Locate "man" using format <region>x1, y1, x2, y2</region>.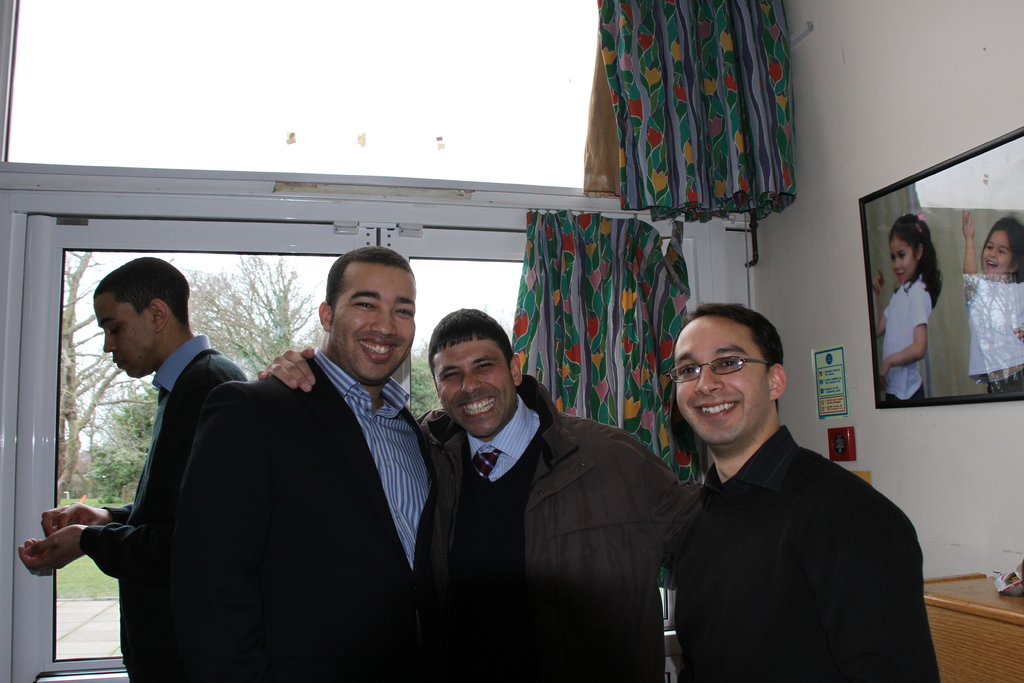
<region>259, 311, 705, 682</region>.
